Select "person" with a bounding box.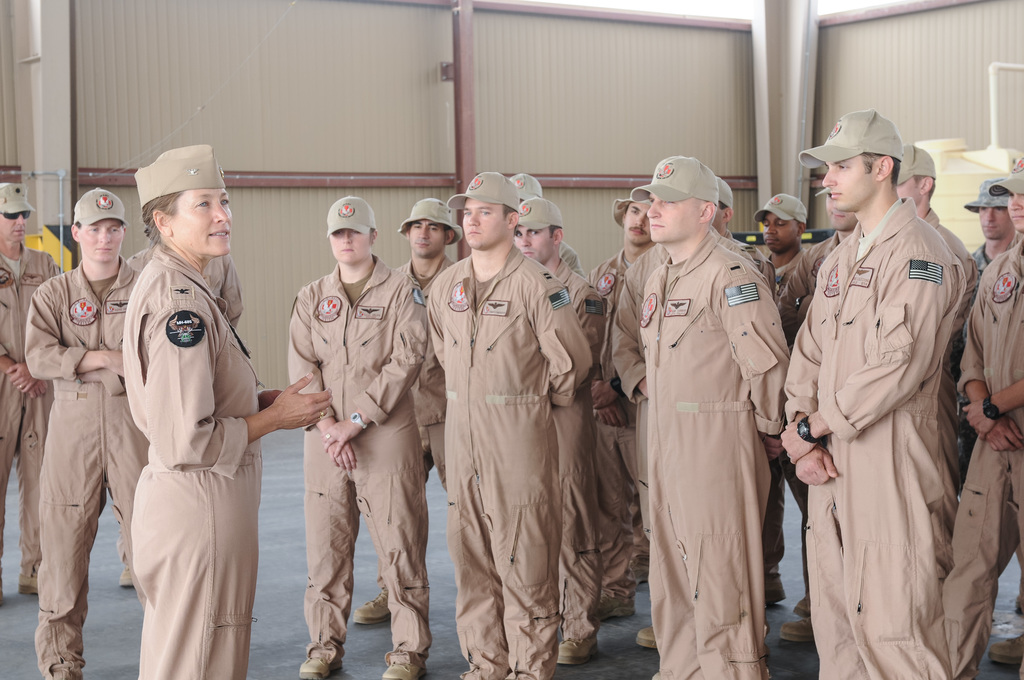
{"x1": 754, "y1": 193, "x2": 808, "y2": 604}.
